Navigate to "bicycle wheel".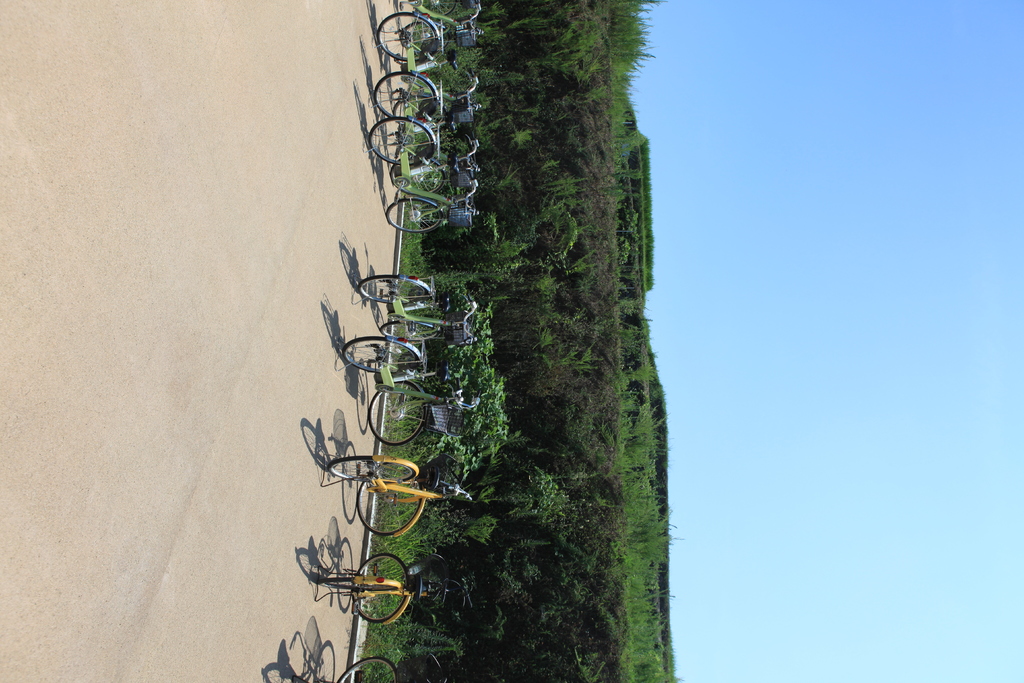
Navigation target: box(356, 270, 428, 306).
